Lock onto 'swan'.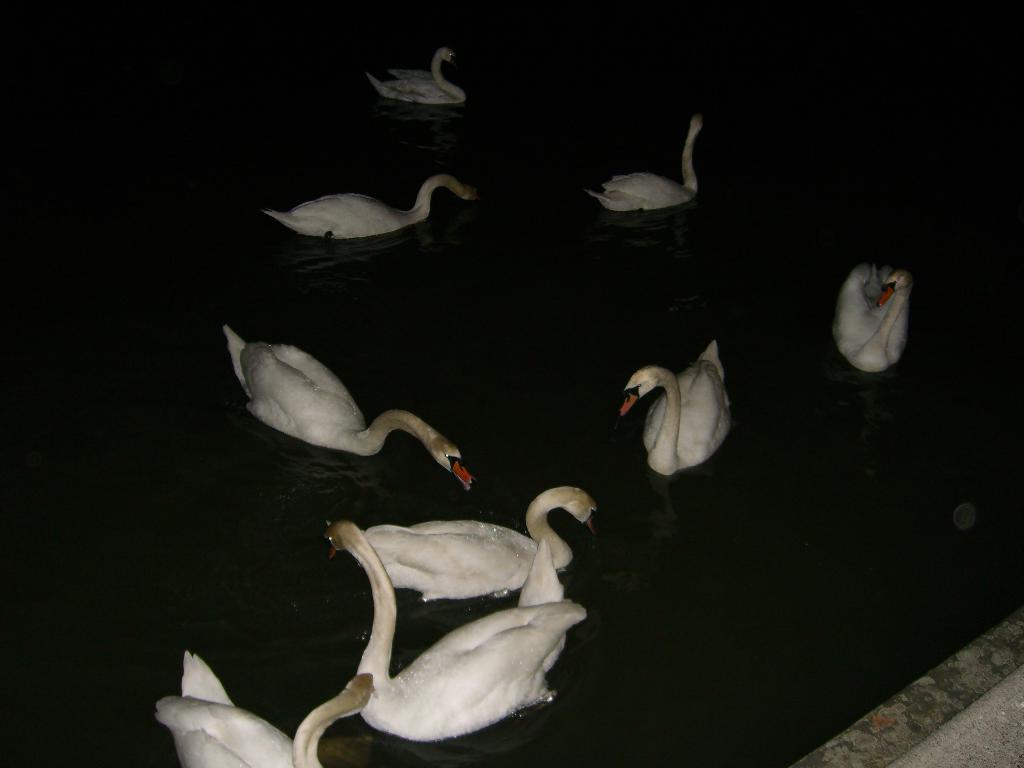
Locked: <box>154,648,372,767</box>.
